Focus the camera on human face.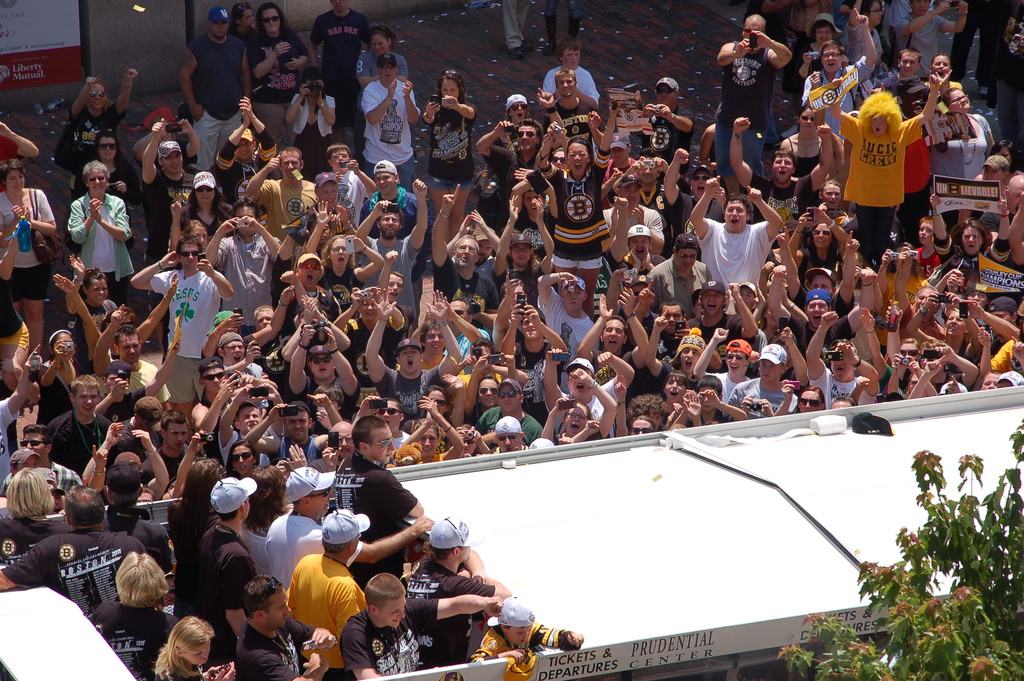
Focus region: (left=351, top=534, right=358, bottom=553).
